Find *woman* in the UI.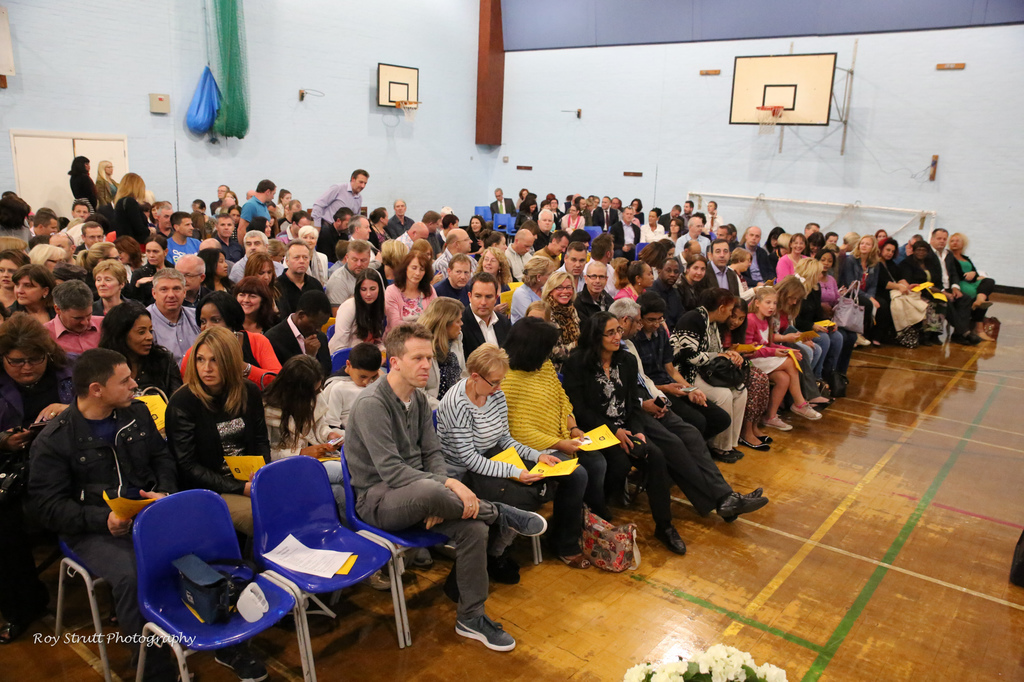
UI element at bbox(773, 232, 810, 280).
